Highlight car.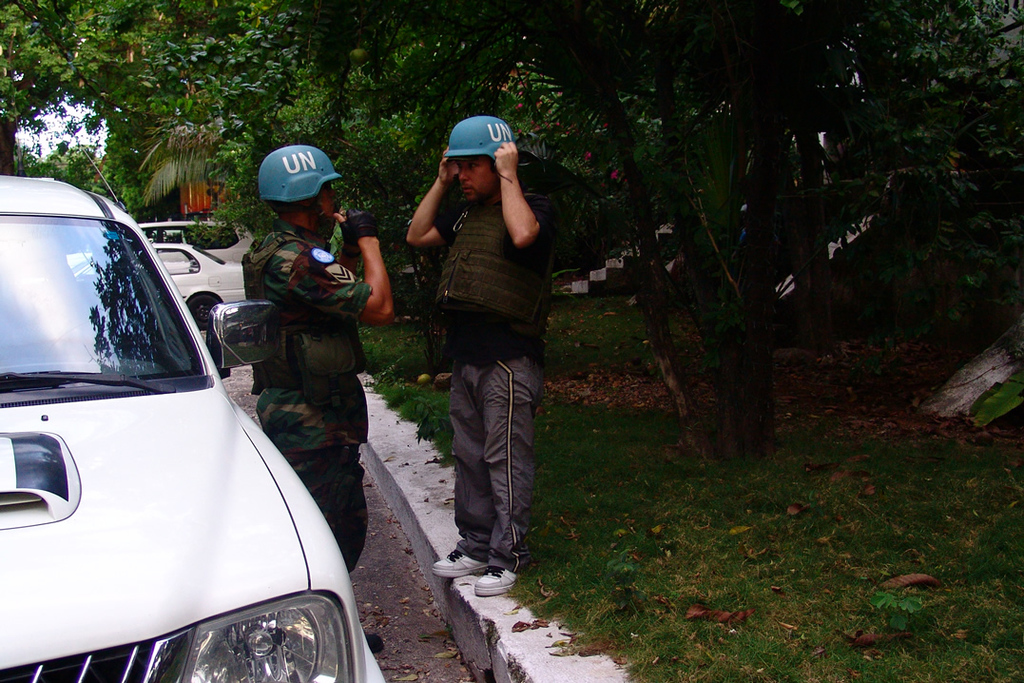
Highlighted region: <region>0, 97, 410, 682</region>.
